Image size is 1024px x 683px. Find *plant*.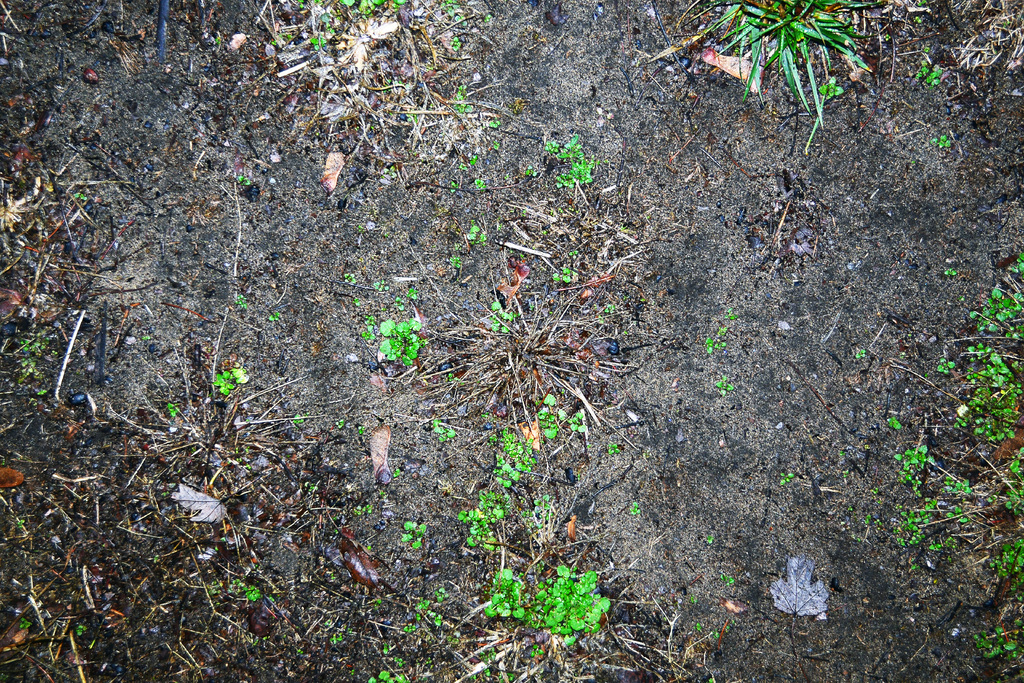
1011:252:1023:276.
